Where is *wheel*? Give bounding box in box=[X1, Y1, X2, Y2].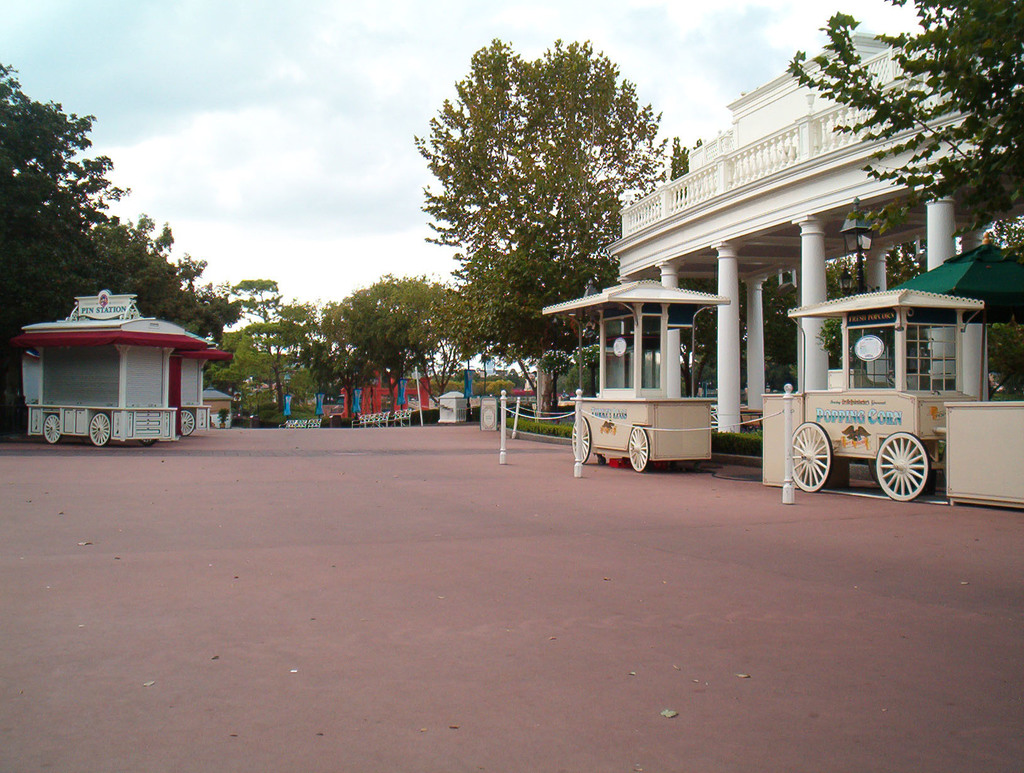
box=[868, 431, 940, 498].
